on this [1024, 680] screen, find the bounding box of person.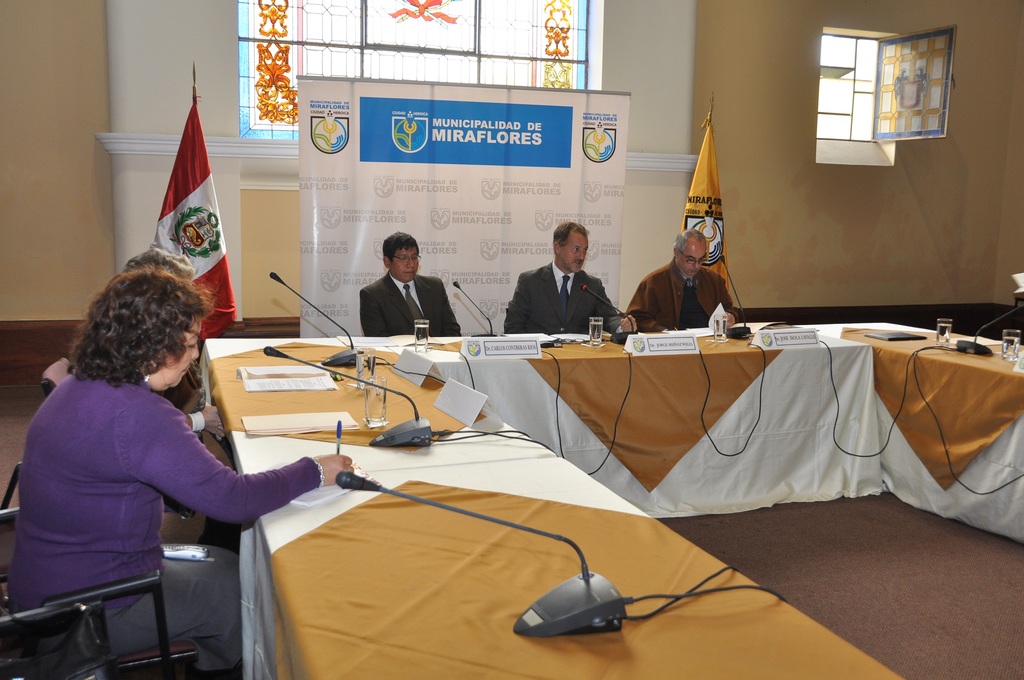
Bounding box: crop(624, 229, 741, 332).
